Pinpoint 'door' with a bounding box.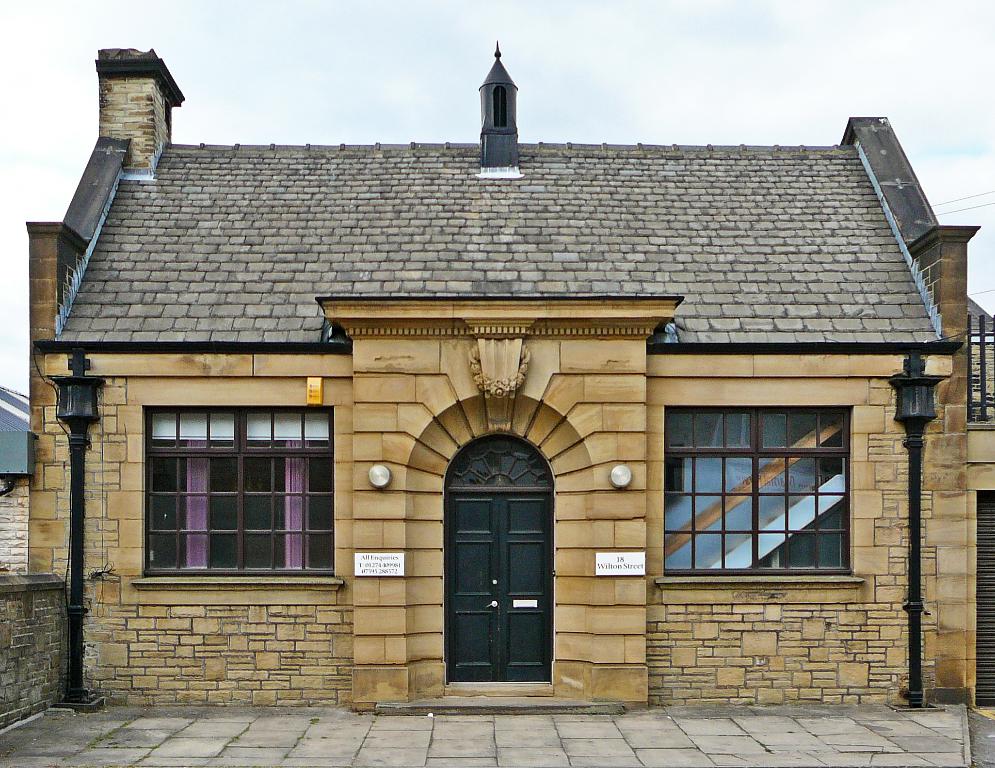
(left=451, top=436, right=559, bottom=700).
